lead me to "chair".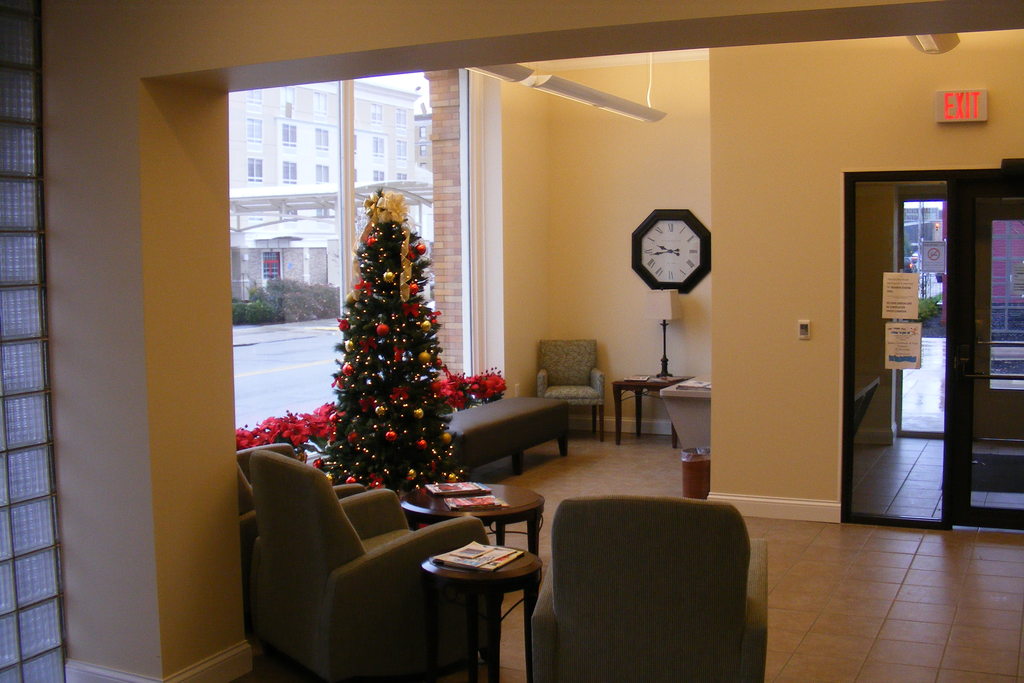
Lead to bbox=[535, 341, 605, 442].
